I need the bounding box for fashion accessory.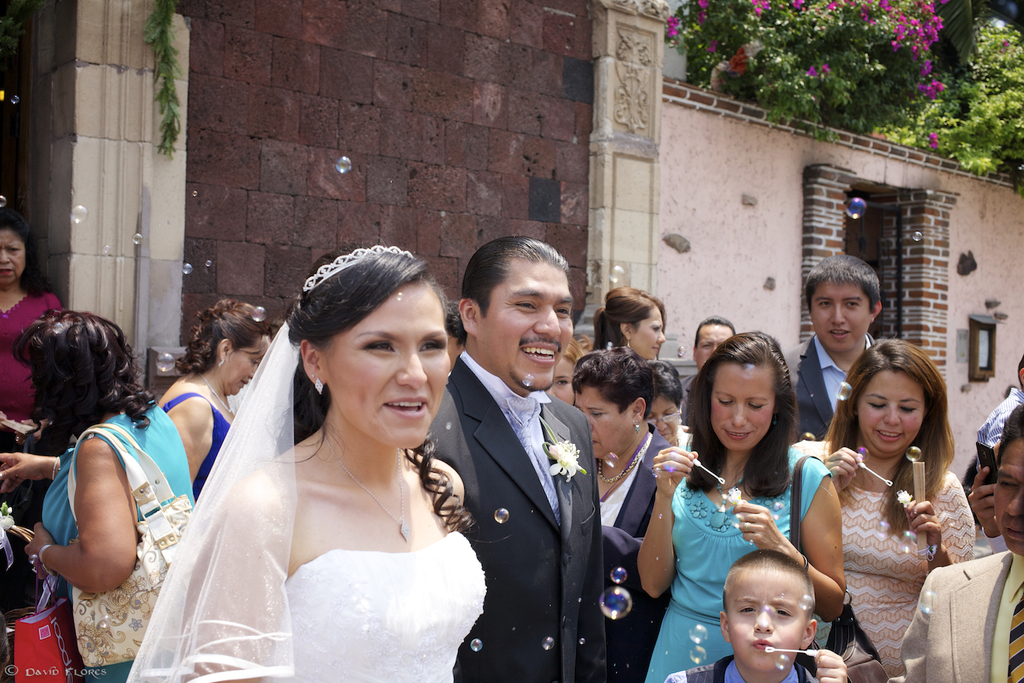
Here it is: left=28, top=553, right=36, bottom=564.
